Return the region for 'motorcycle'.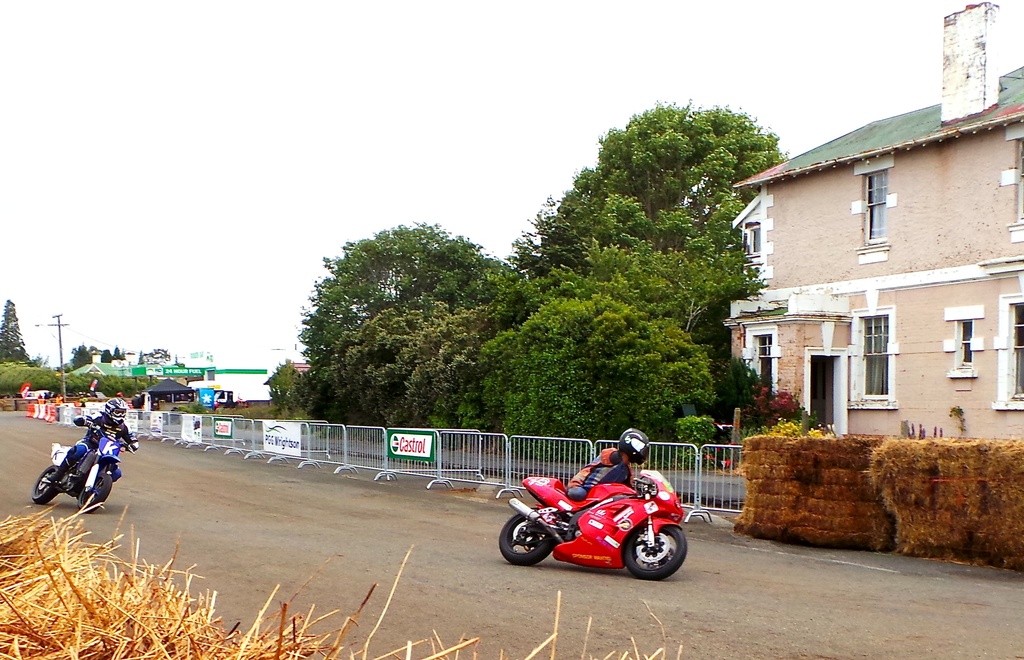
<region>30, 418, 135, 510</region>.
